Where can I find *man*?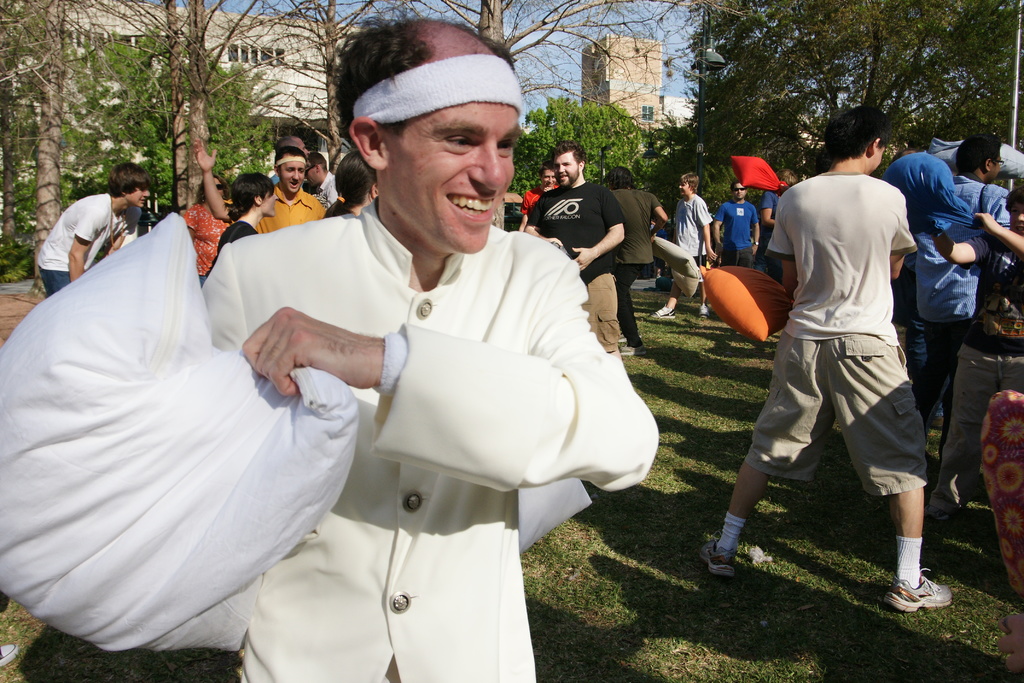
You can find it at [x1=740, y1=122, x2=949, y2=593].
